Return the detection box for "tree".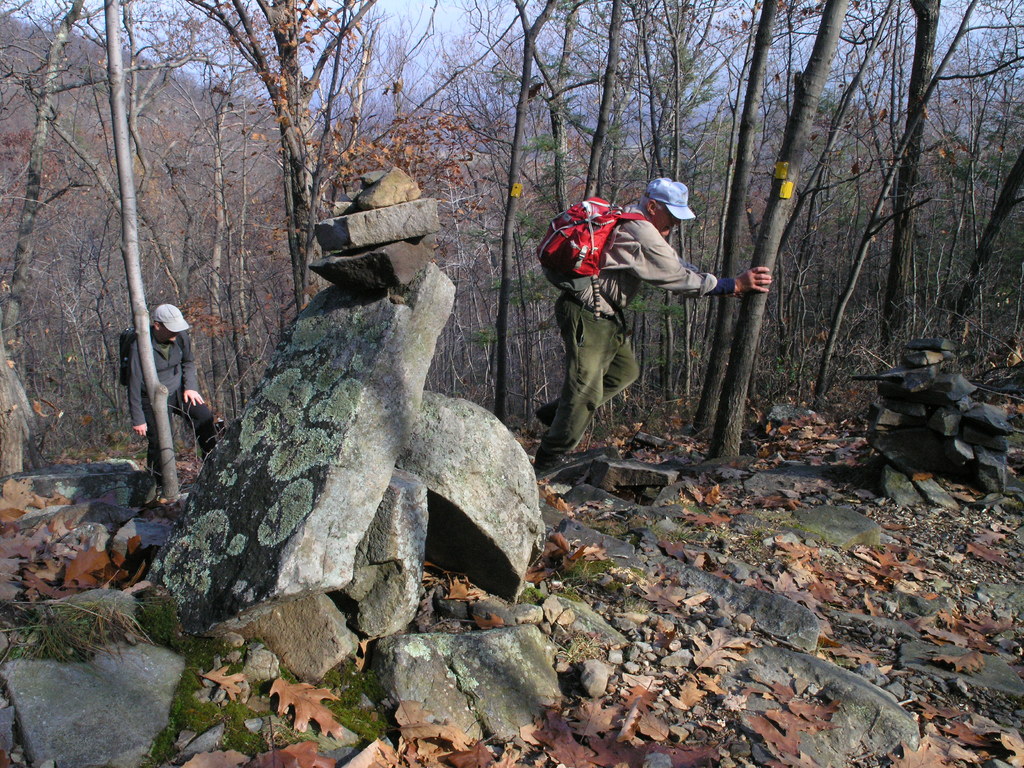
box(143, 8, 261, 442).
